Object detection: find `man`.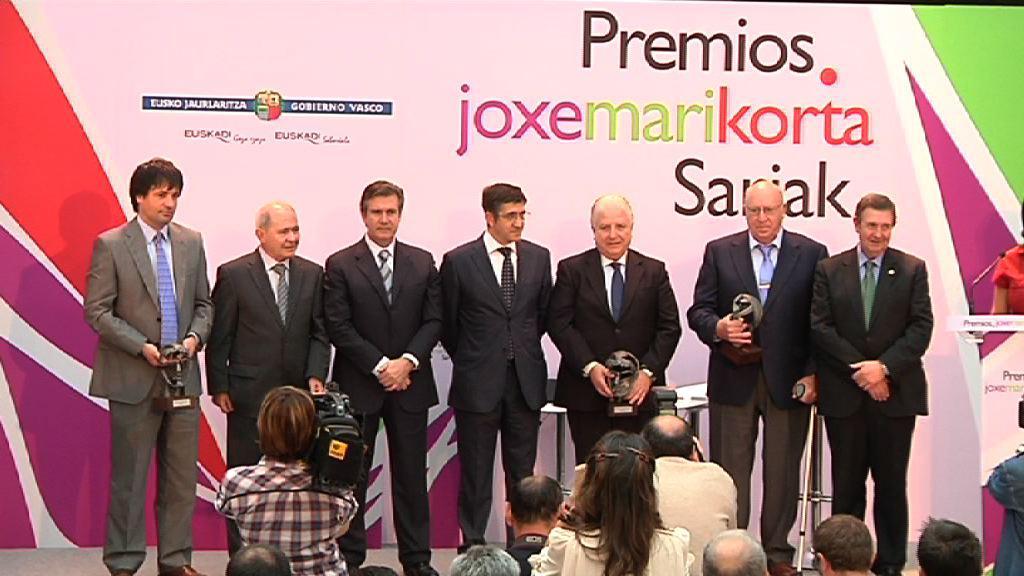
[547, 188, 679, 467].
